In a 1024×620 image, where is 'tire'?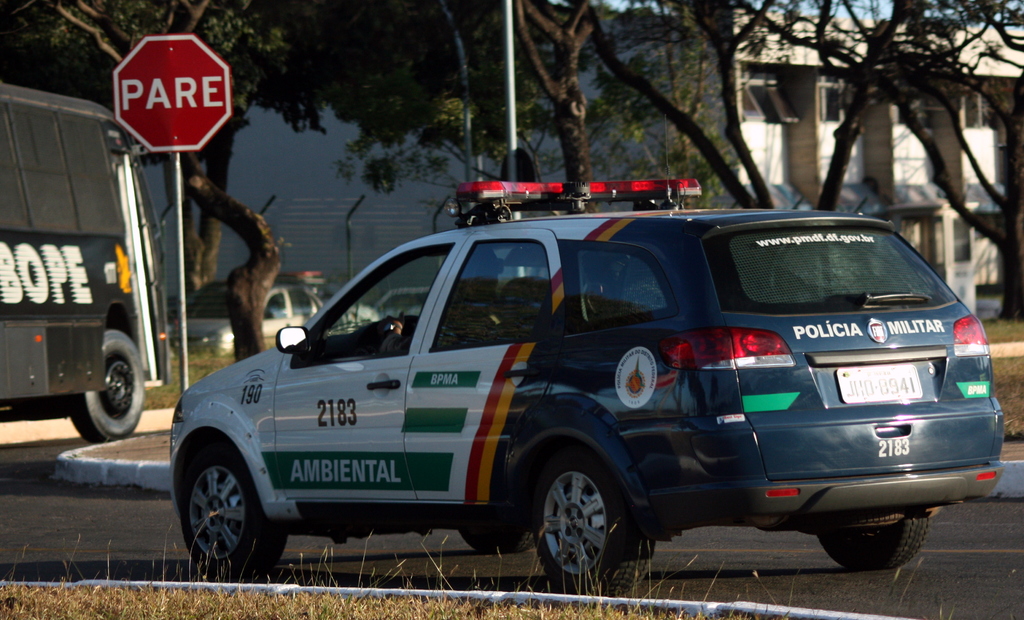
[left=819, top=509, right=932, bottom=571].
